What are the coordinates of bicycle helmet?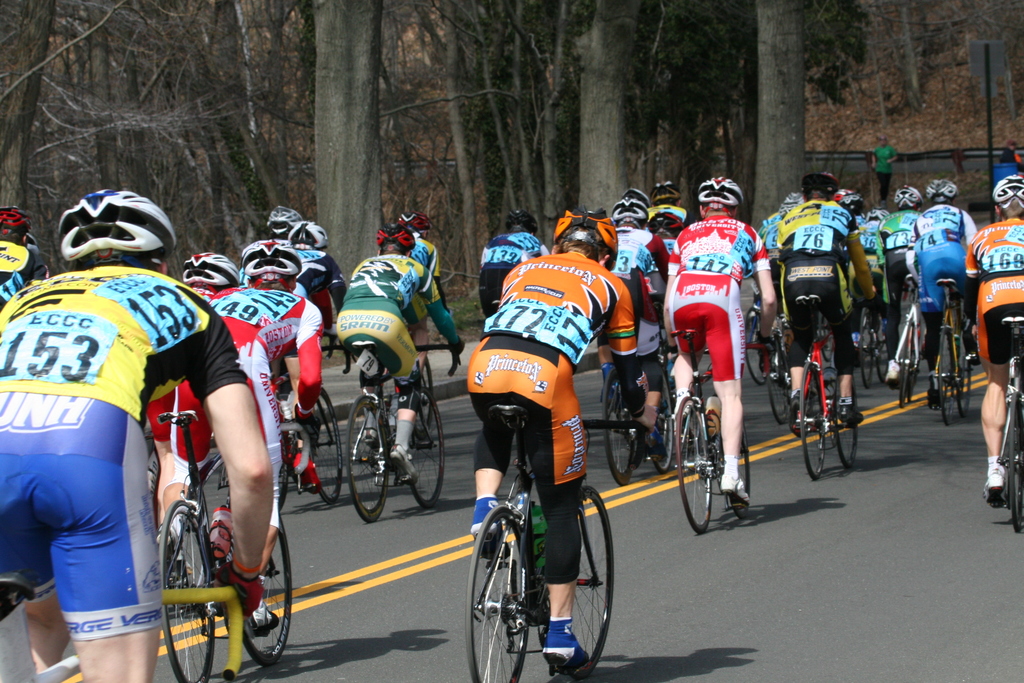
l=655, t=175, r=676, b=206.
